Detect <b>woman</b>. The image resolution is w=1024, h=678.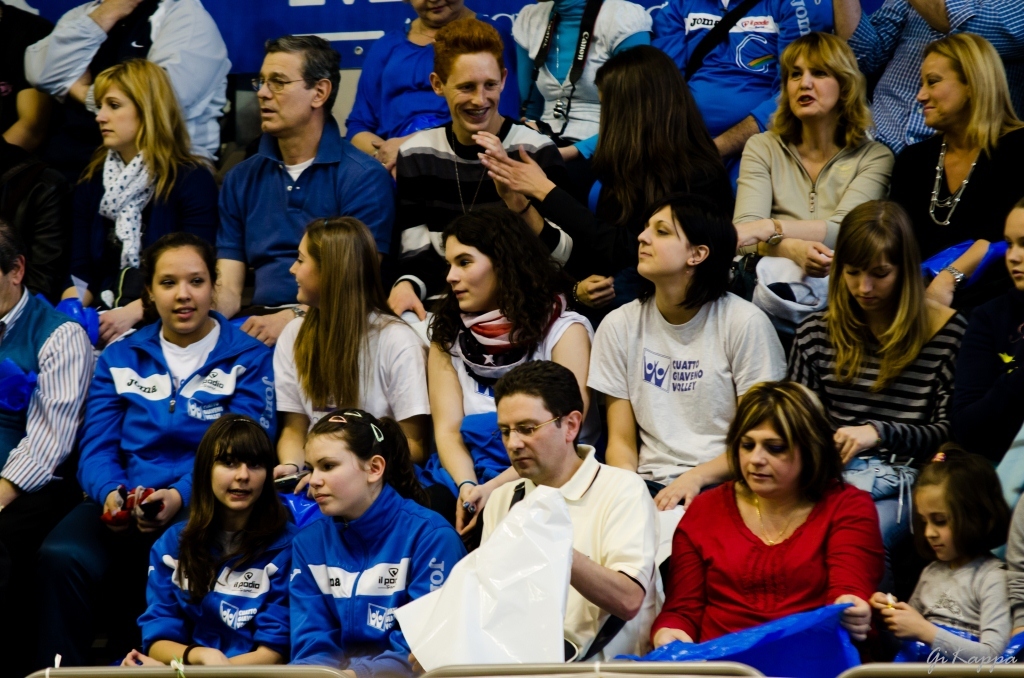
Rect(115, 413, 296, 669).
